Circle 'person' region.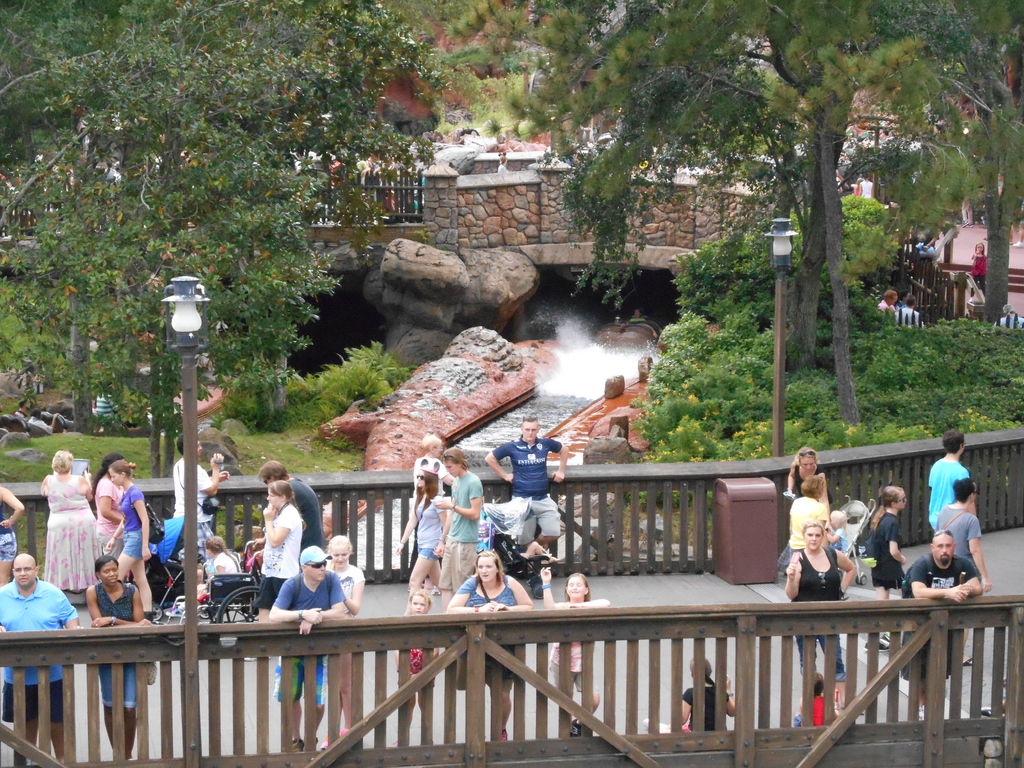
Region: bbox(97, 389, 120, 418).
